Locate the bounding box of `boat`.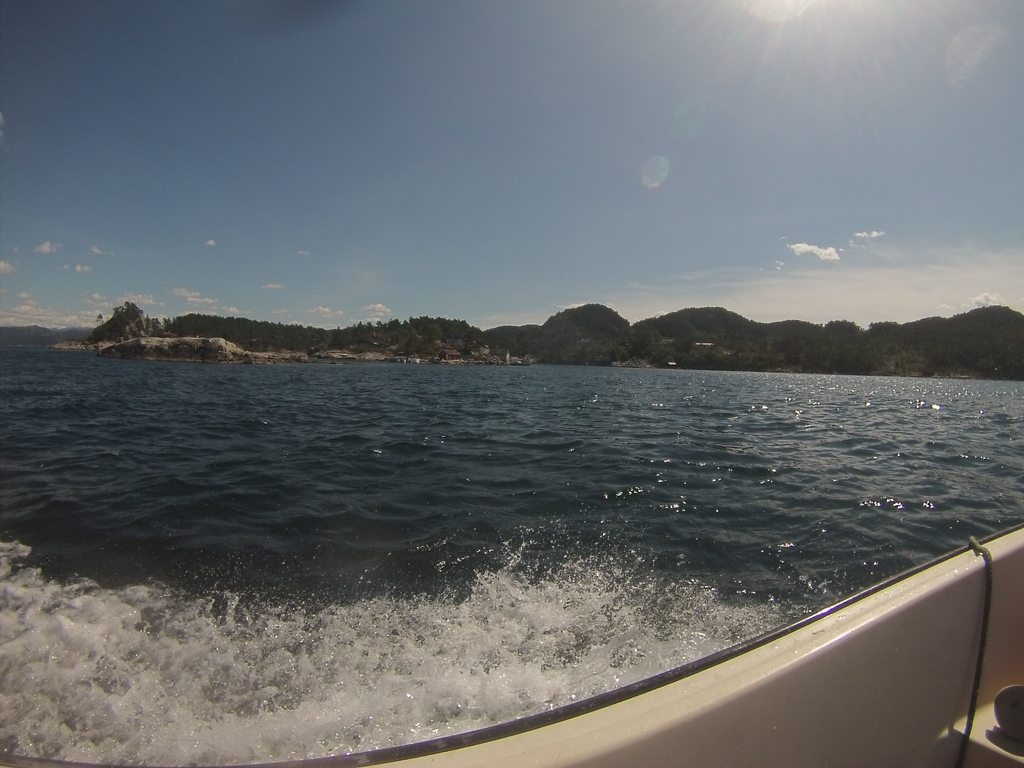
Bounding box: region(243, 520, 1023, 767).
